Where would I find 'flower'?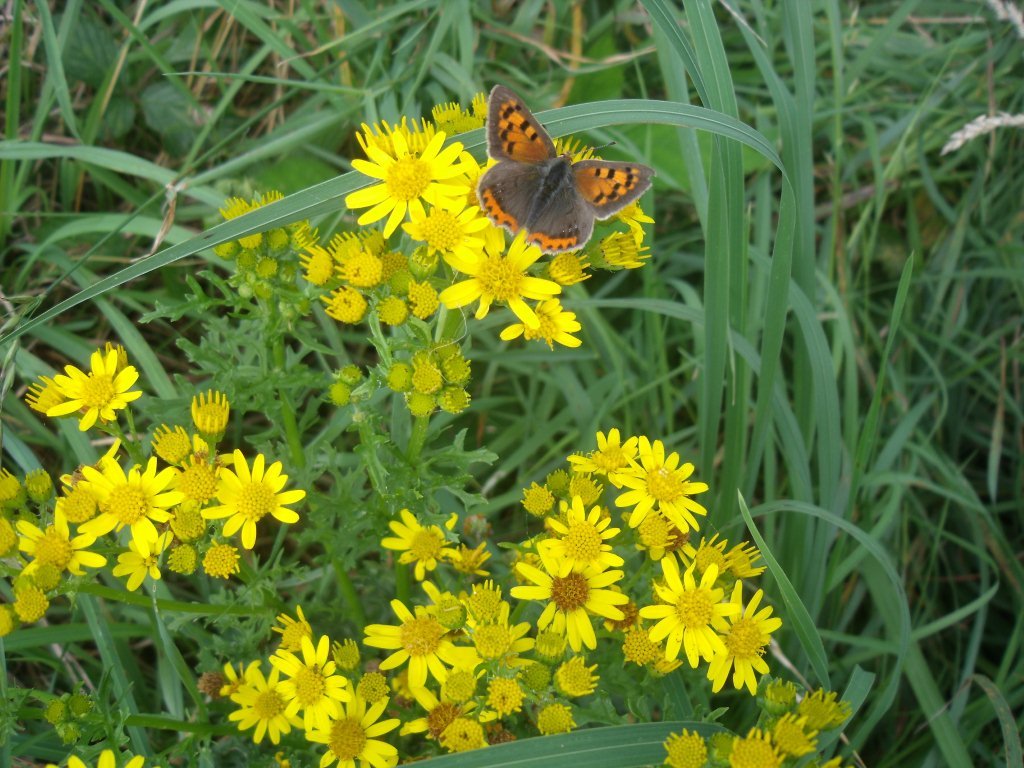
At <bbox>139, 425, 194, 463</bbox>.
